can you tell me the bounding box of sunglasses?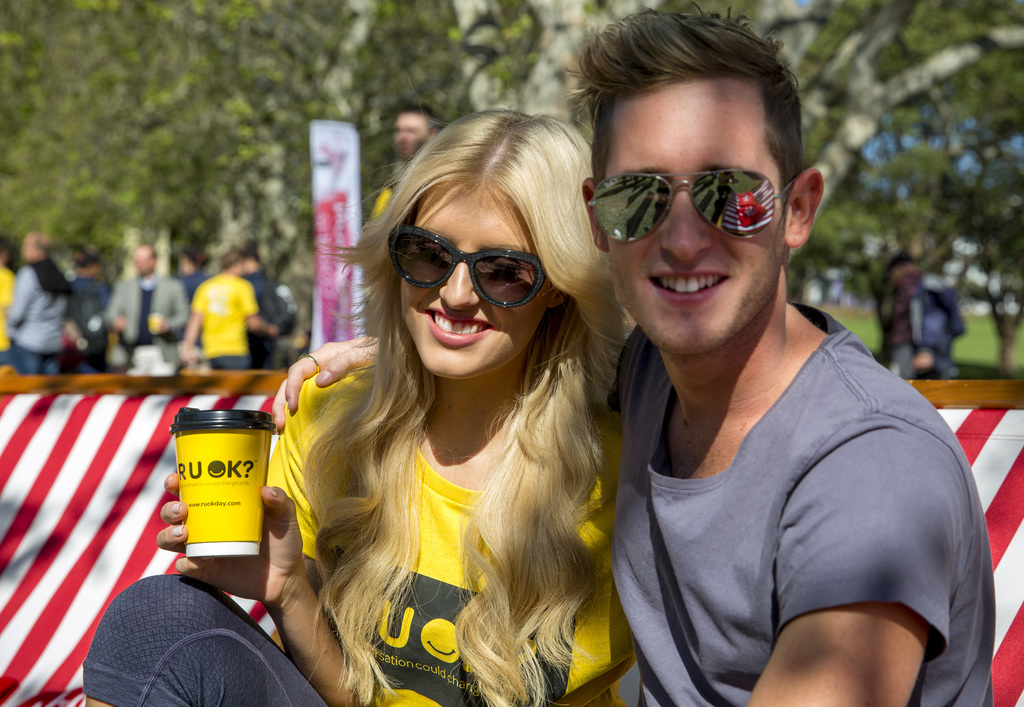
<bbox>385, 224, 563, 311</bbox>.
